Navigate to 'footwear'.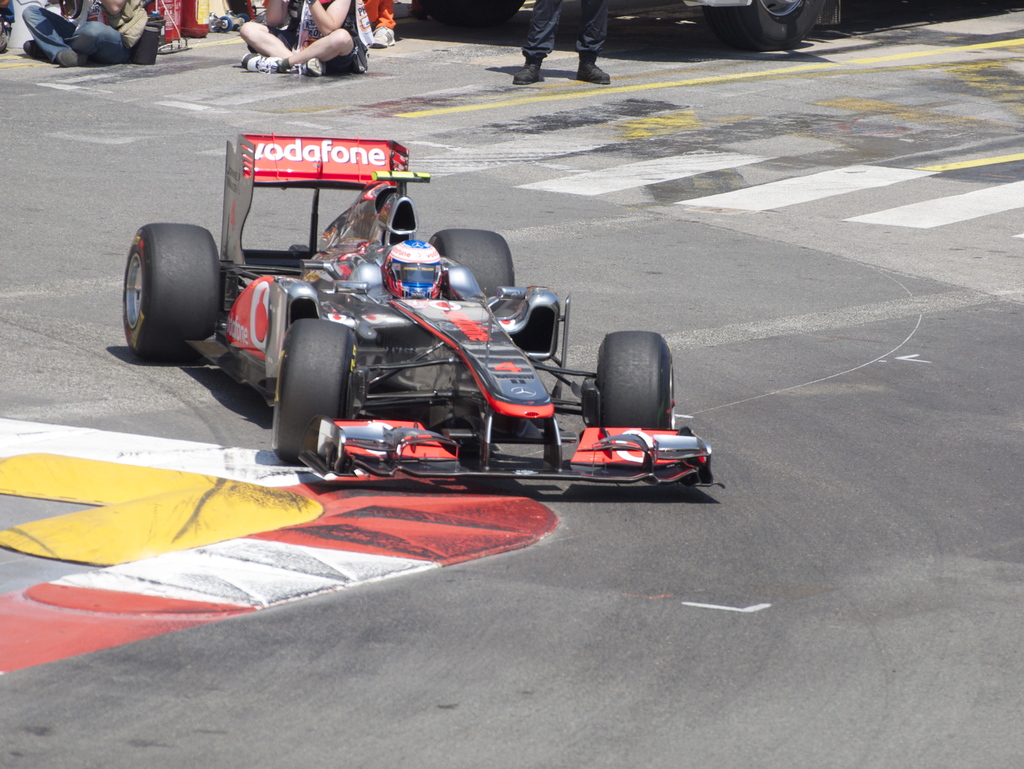
Navigation target: select_region(513, 52, 544, 86).
